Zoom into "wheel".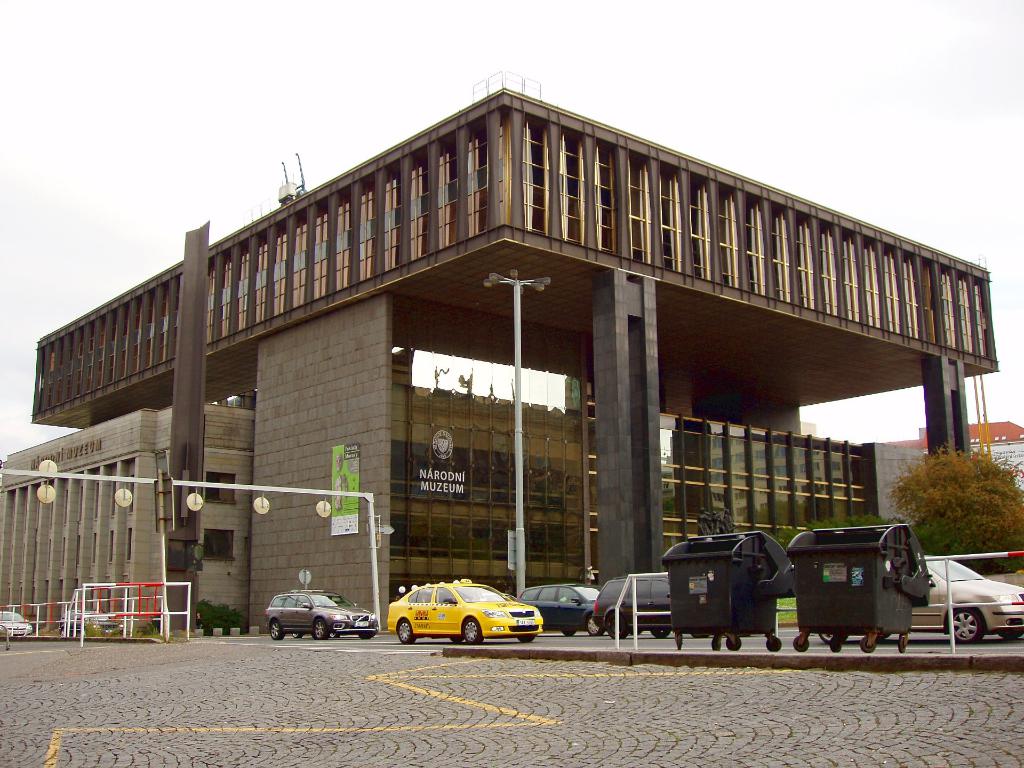
Zoom target: x1=291, y1=632, x2=305, y2=639.
